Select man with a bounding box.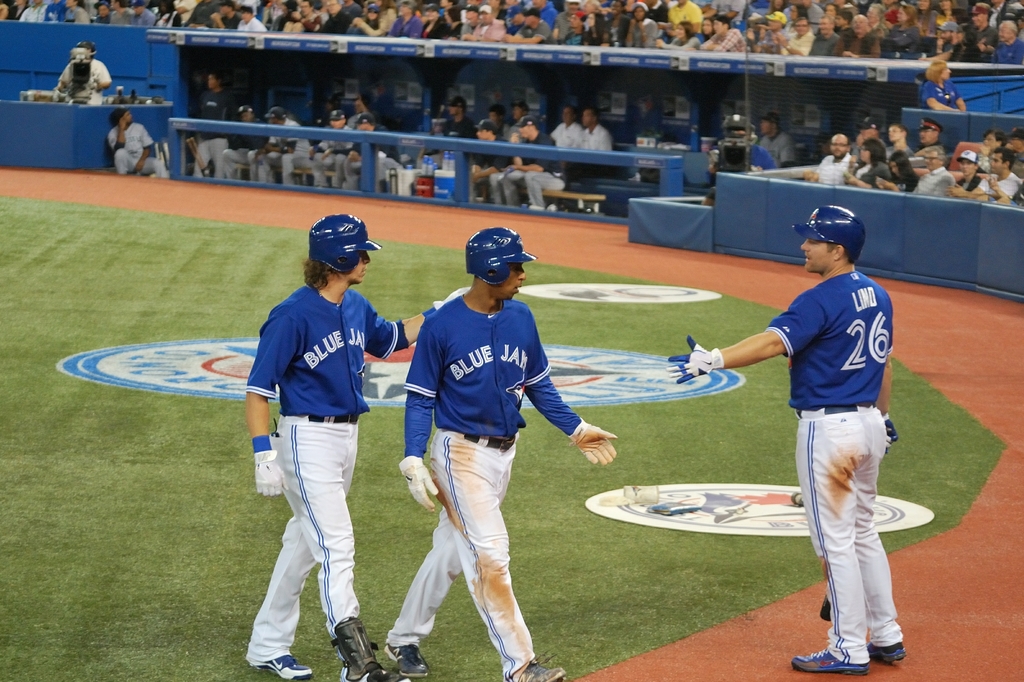
rect(309, 108, 355, 191).
